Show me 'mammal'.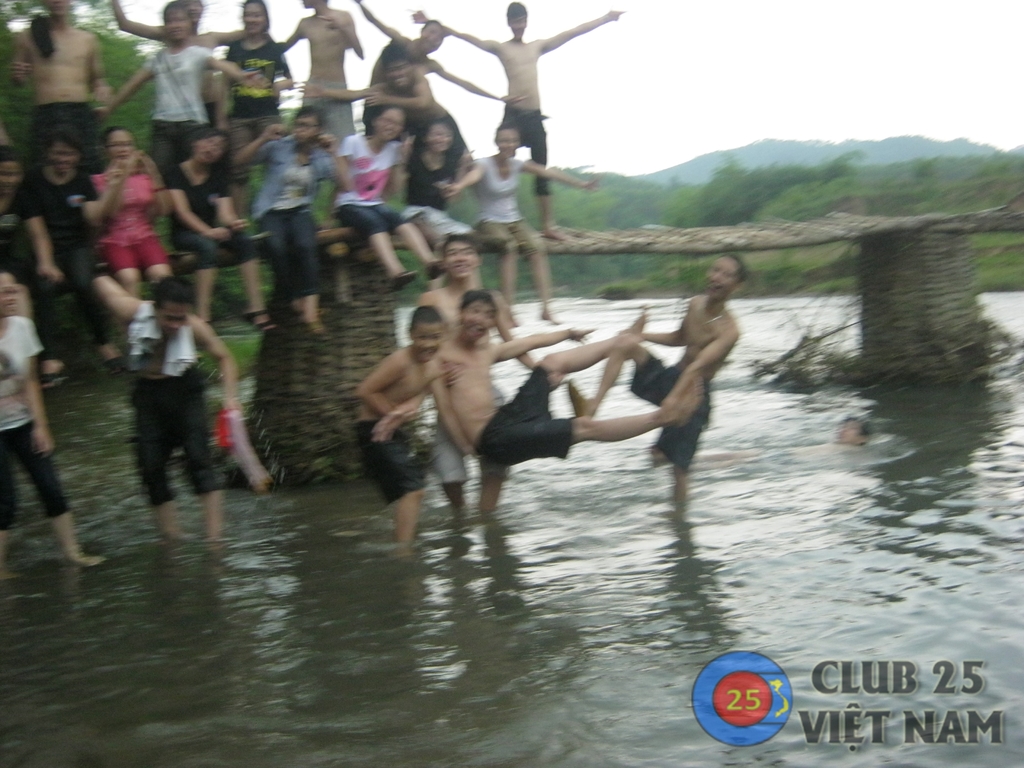
'mammal' is here: bbox=(440, 129, 600, 325).
